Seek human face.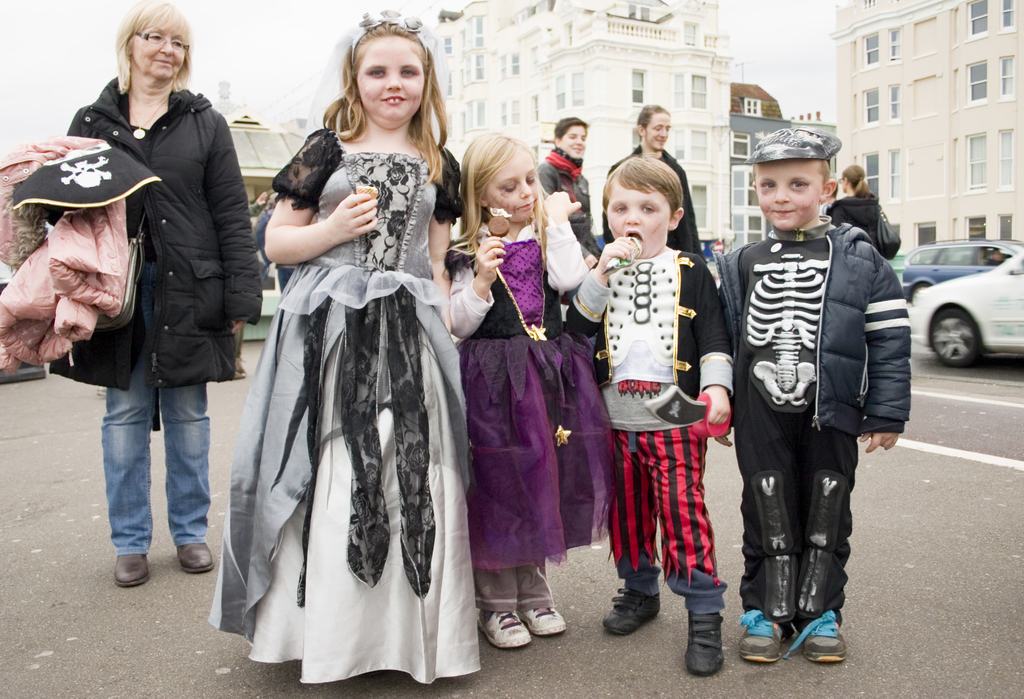
left=646, top=113, right=672, bottom=150.
